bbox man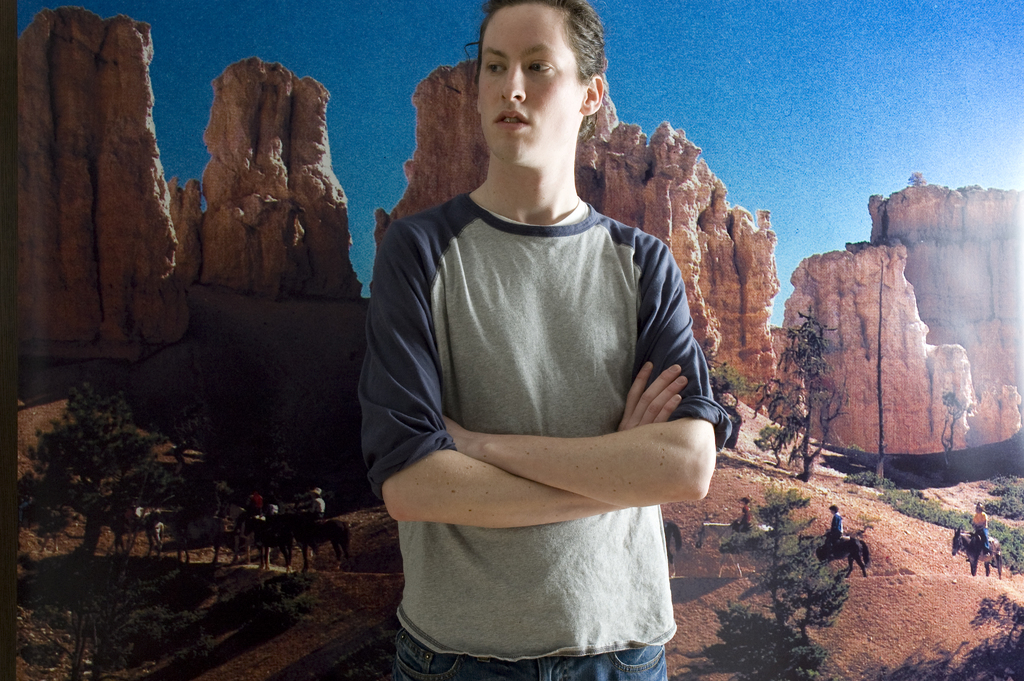
bbox(356, 0, 718, 680)
